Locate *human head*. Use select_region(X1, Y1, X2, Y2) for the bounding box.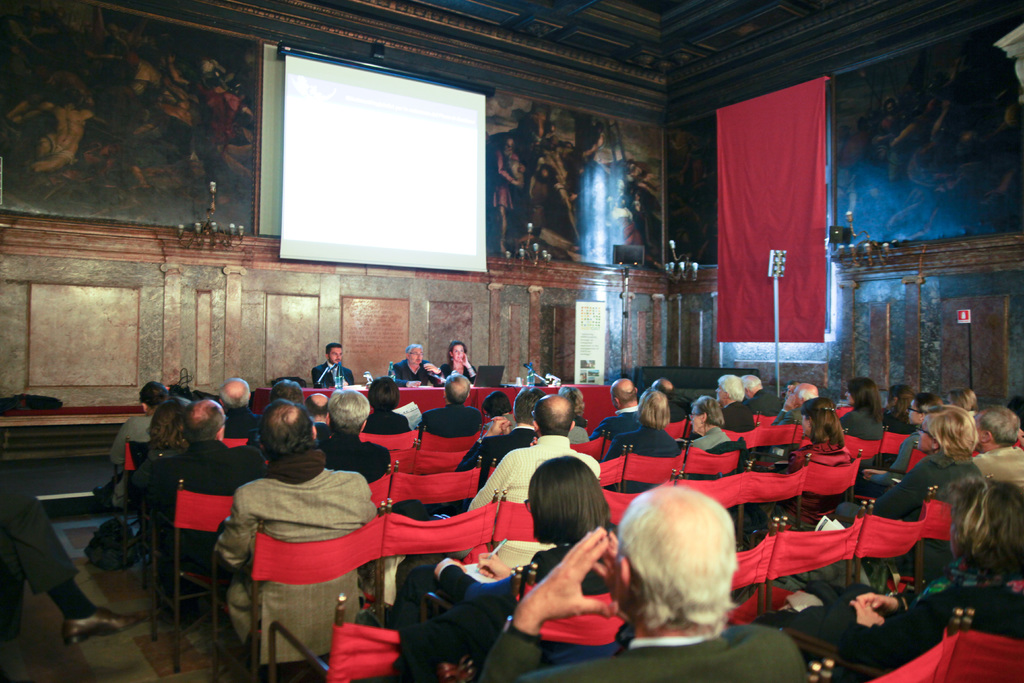
select_region(883, 383, 916, 406).
